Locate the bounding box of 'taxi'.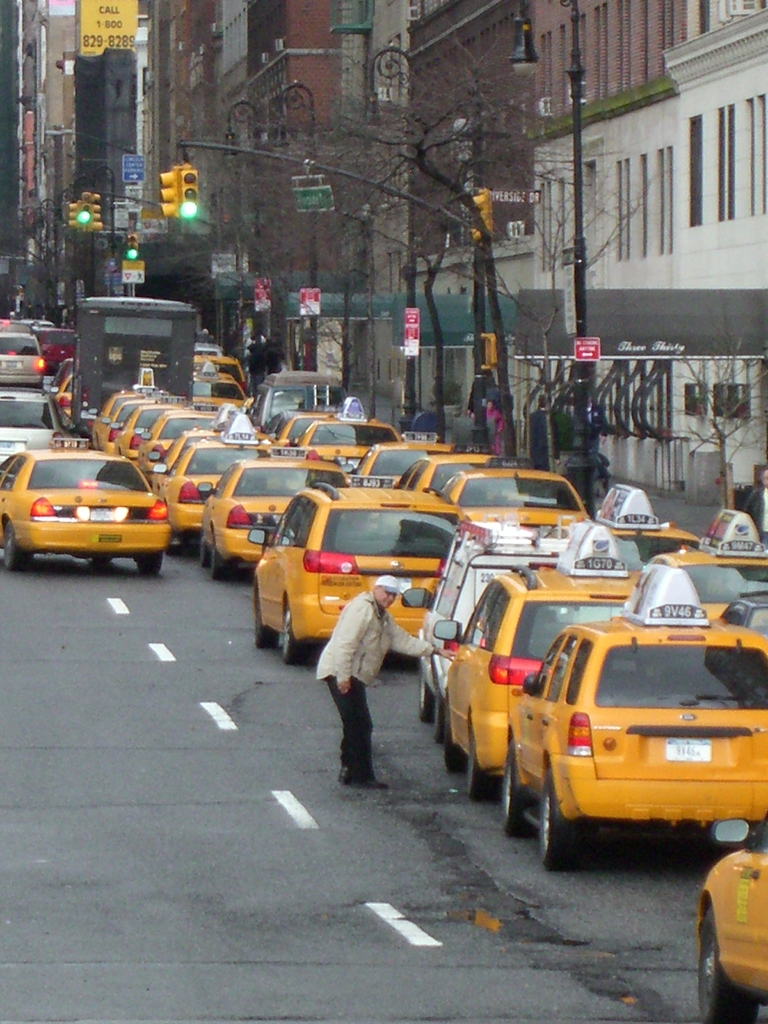
Bounding box: select_region(694, 815, 767, 1023).
